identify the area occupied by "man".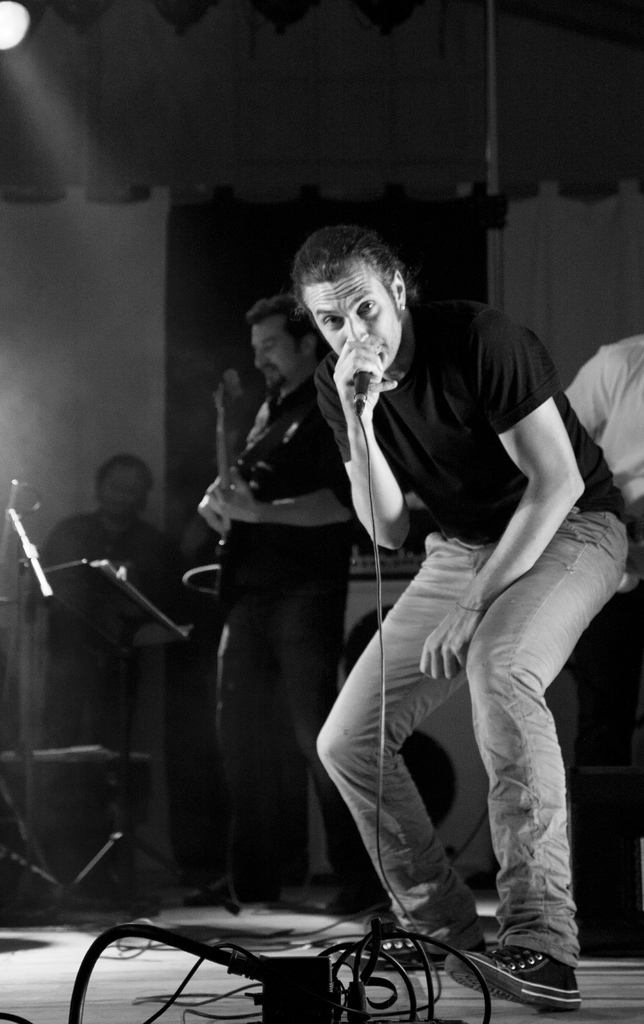
Area: region(198, 292, 358, 906).
